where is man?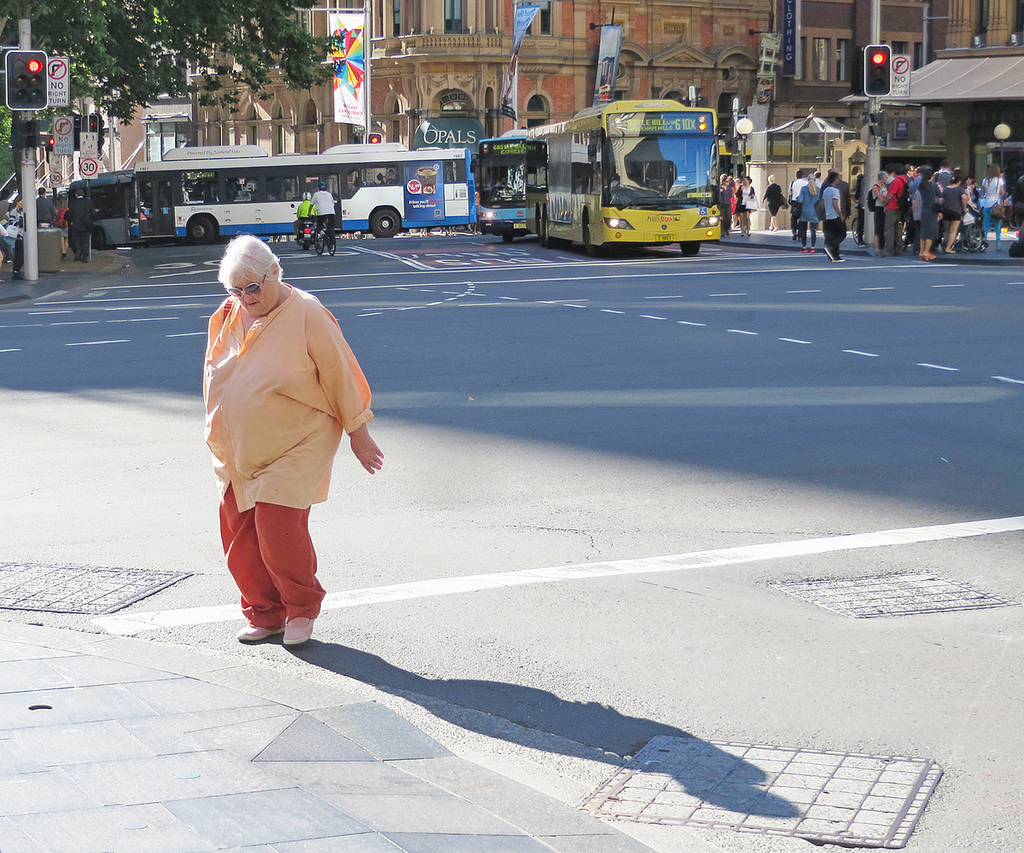
x1=69, y1=191, x2=97, y2=264.
